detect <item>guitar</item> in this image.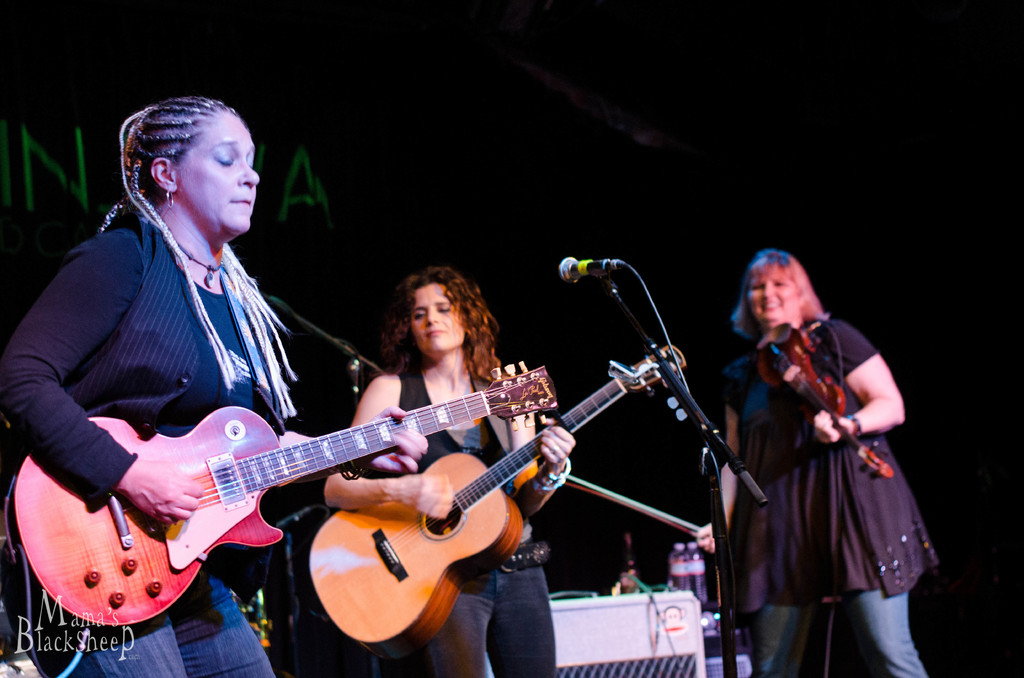
Detection: [x1=305, y1=346, x2=692, y2=656].
